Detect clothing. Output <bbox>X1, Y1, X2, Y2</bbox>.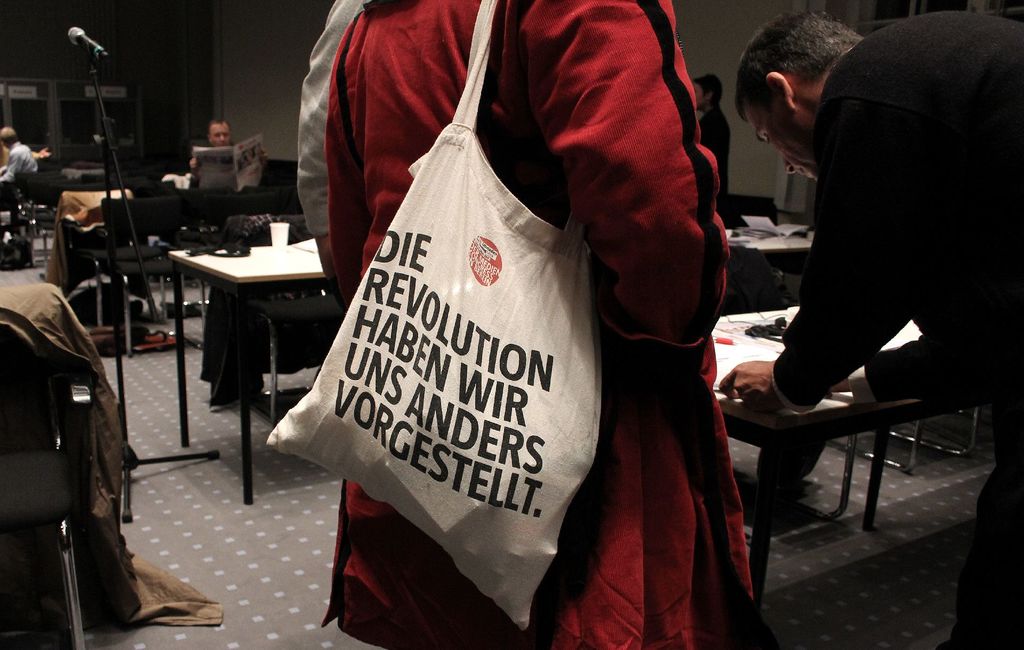
<bbox>772, 15, 1023, 649</bbox>.
